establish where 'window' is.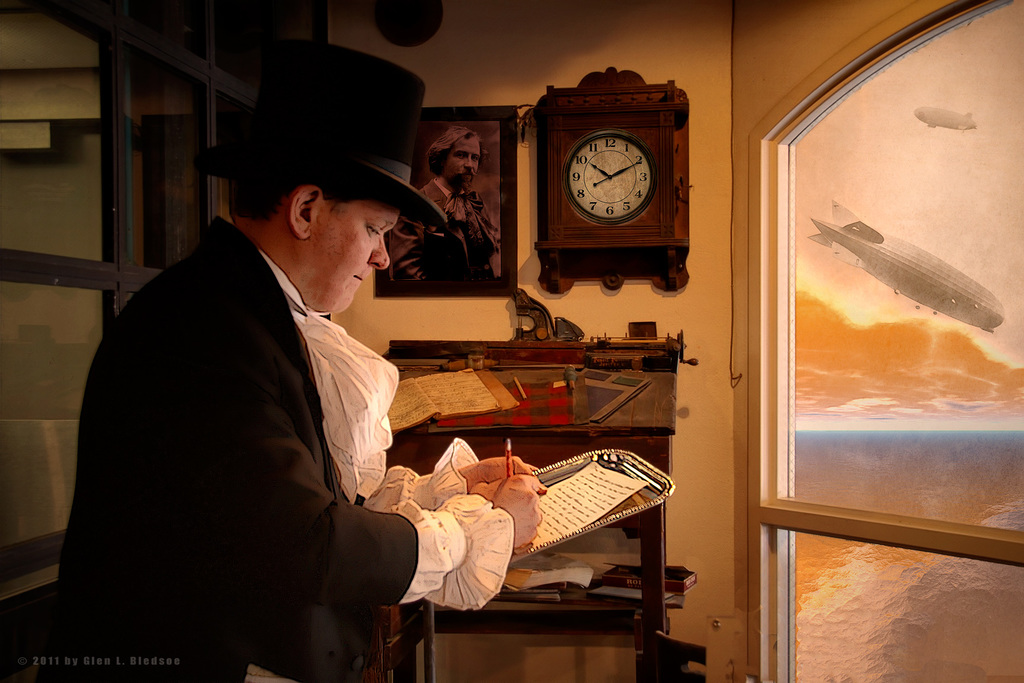
Established at <region>758, 16, 1023, 682</region>.
